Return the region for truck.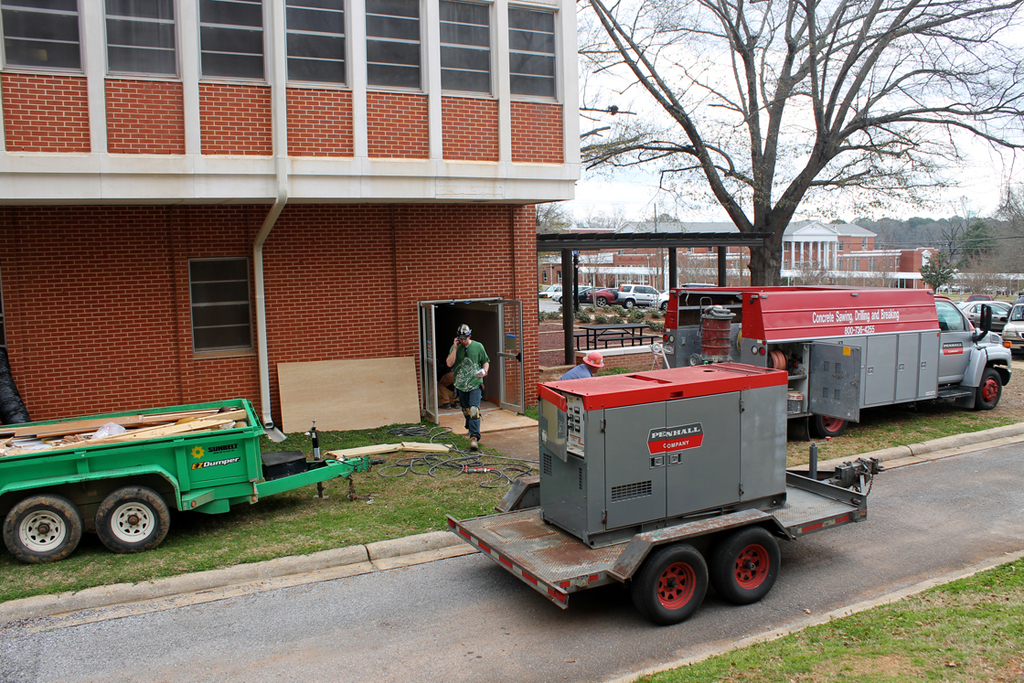
(659,283,1016,439).
